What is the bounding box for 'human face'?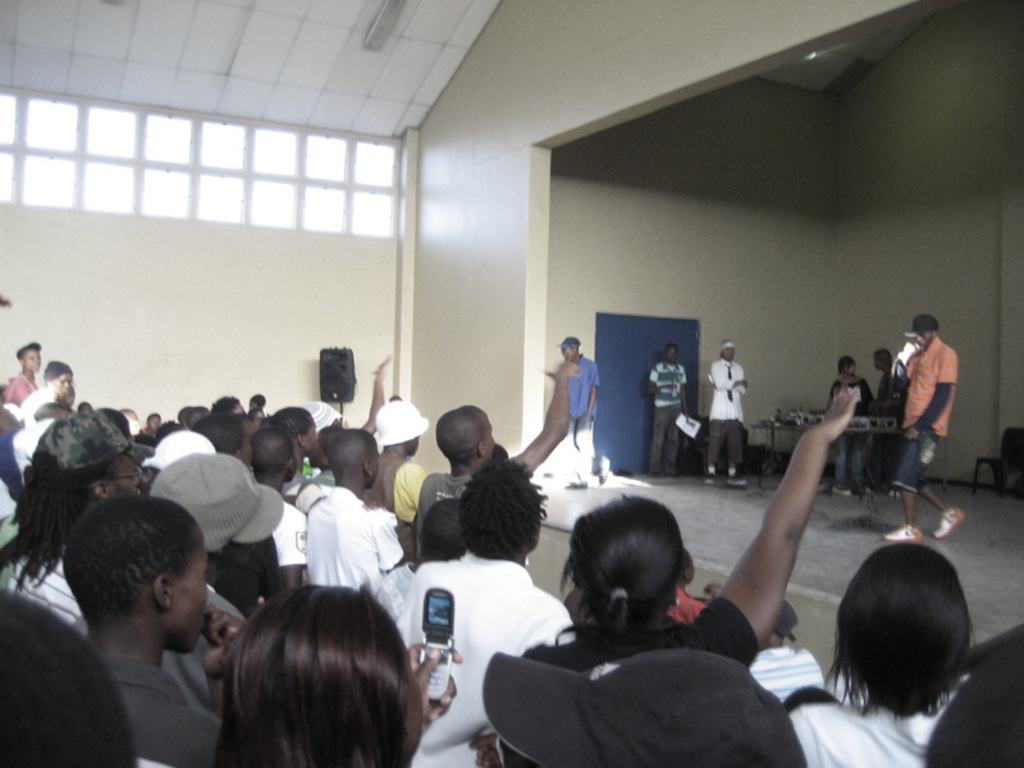
region(367, 439, 379, 497).
